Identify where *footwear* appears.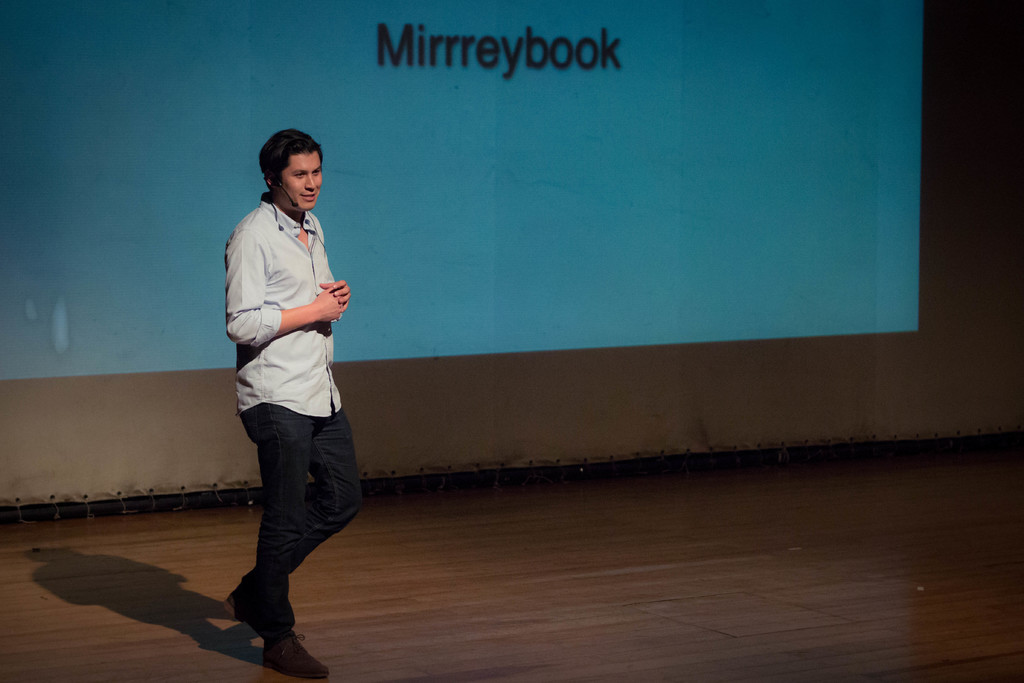
Appears at 261/629/334/680.
